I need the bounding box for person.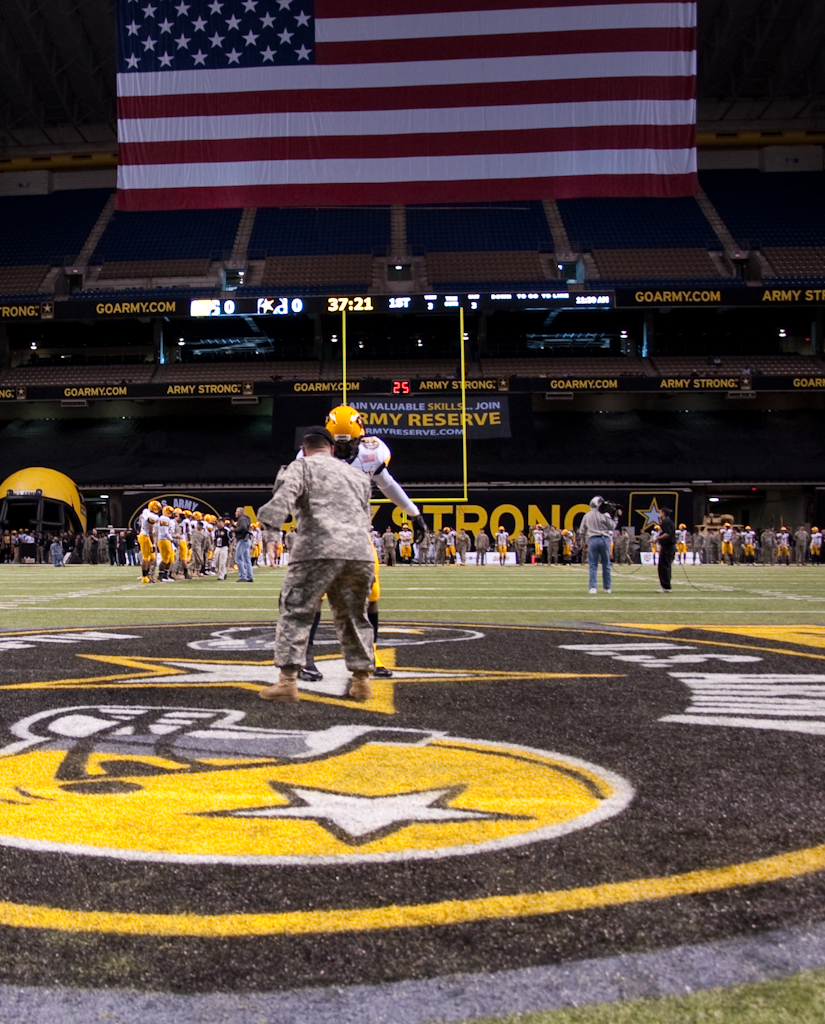
Here it is: x1=452 y1=528 x2=472 y2=562.
